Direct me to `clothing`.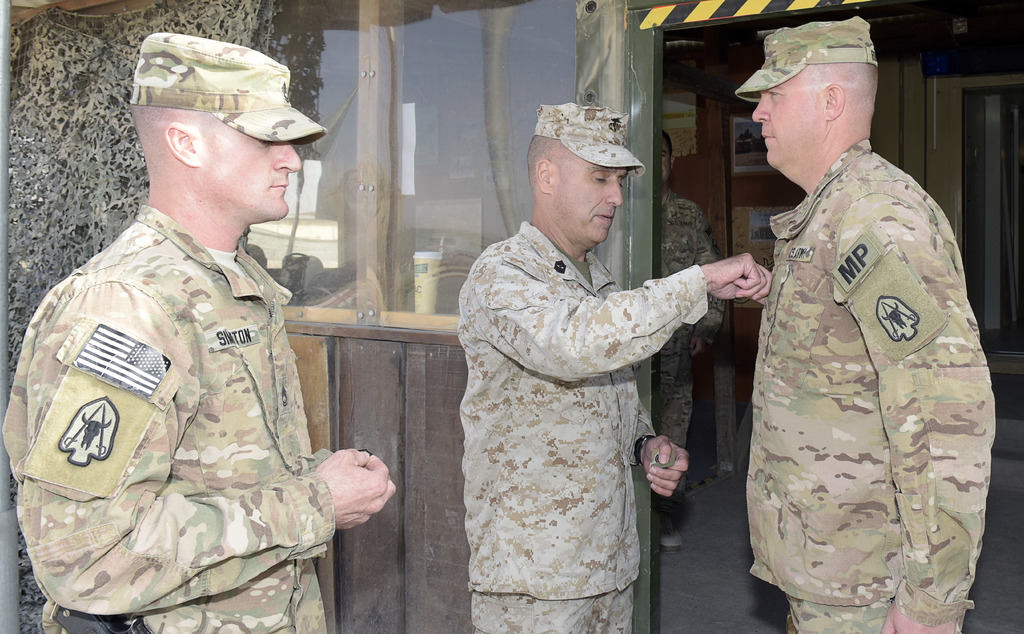
Direction: 0 199 339 633.
